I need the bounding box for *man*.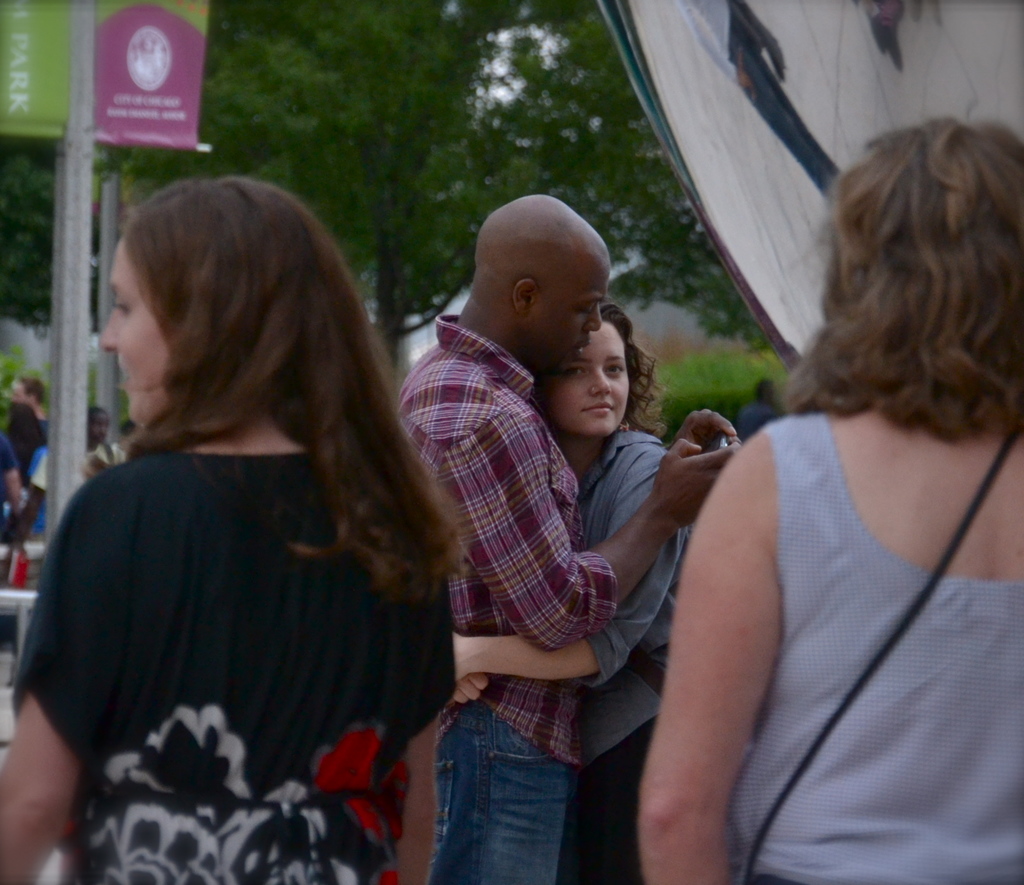
Here it is: locate(8, 378, 45, 442).
